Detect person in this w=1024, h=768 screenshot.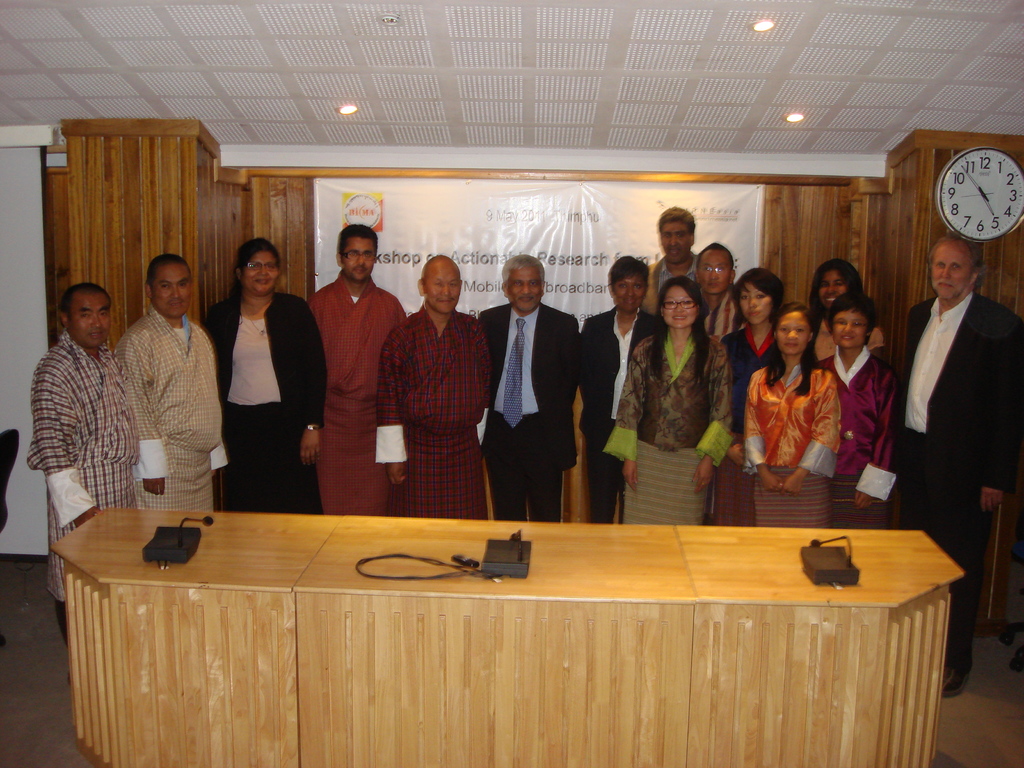
Detection: x1=716, y1=264, x2=785, y2=528.
